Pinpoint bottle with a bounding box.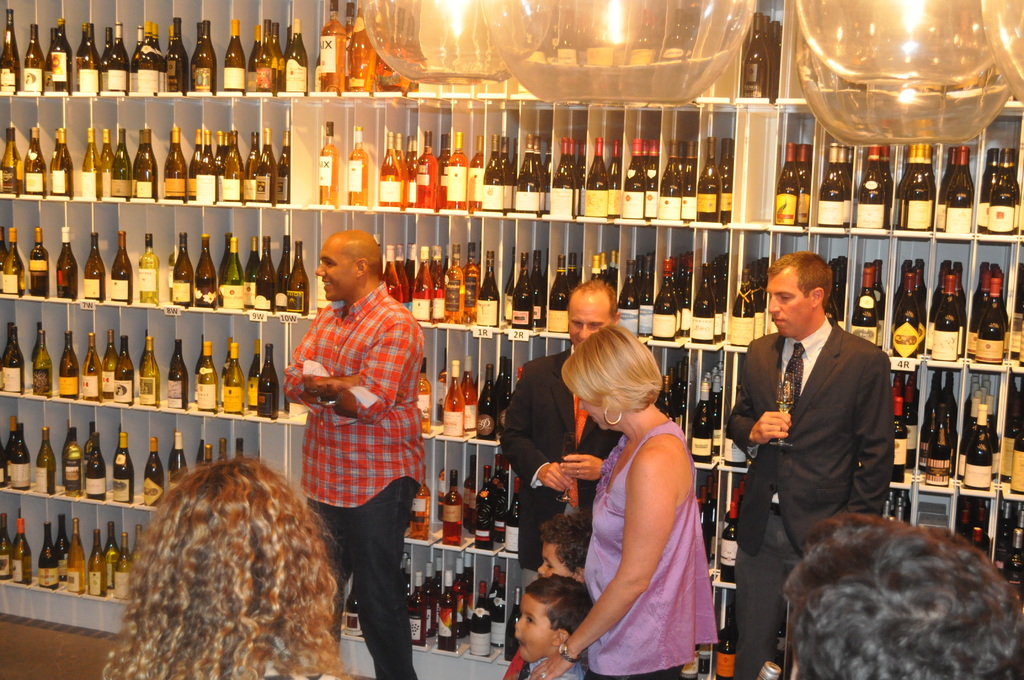
494 478 531 553.
